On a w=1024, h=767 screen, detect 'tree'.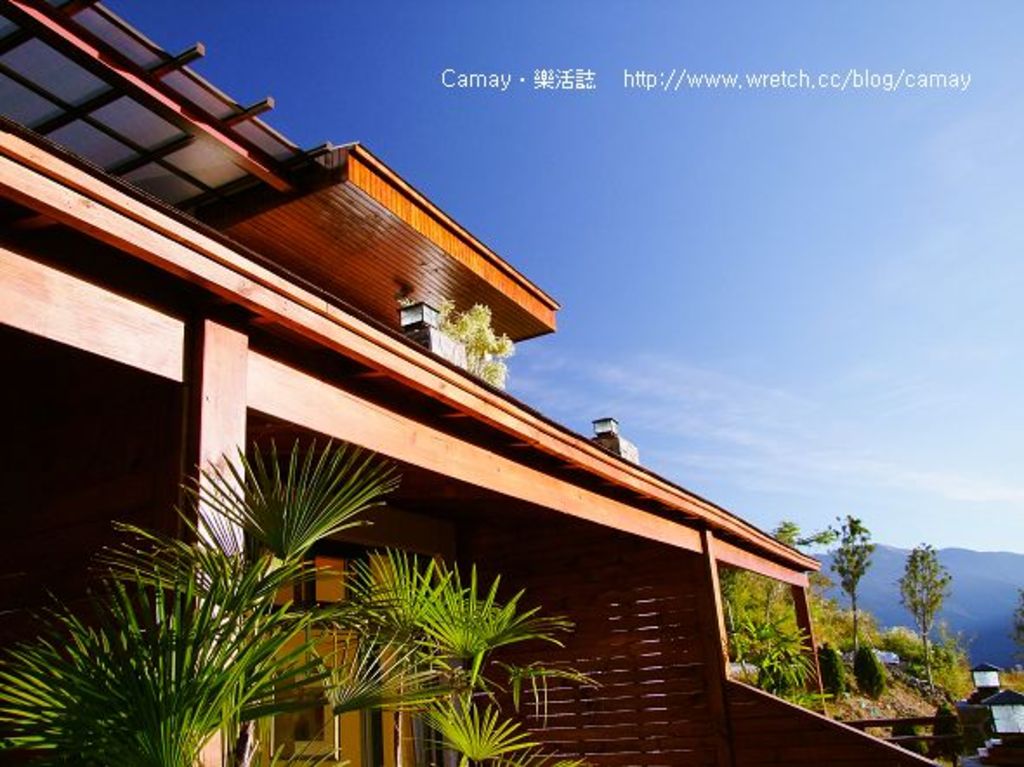
(x1=903, y1=540, x2=974, y2=670).
